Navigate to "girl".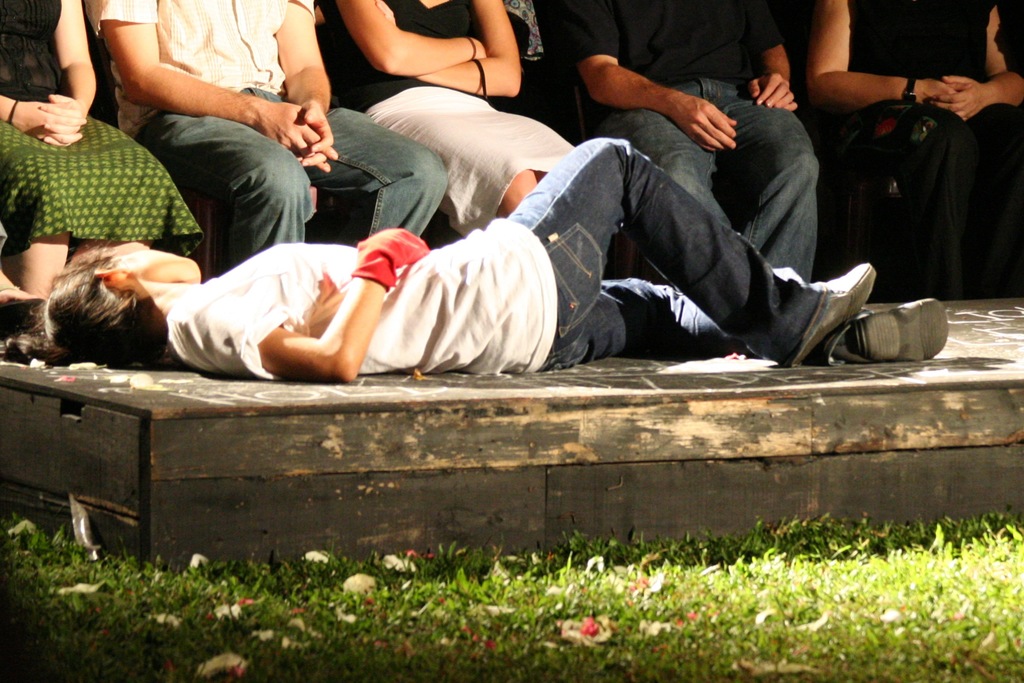
Navigation target: [316,0,577,238].
